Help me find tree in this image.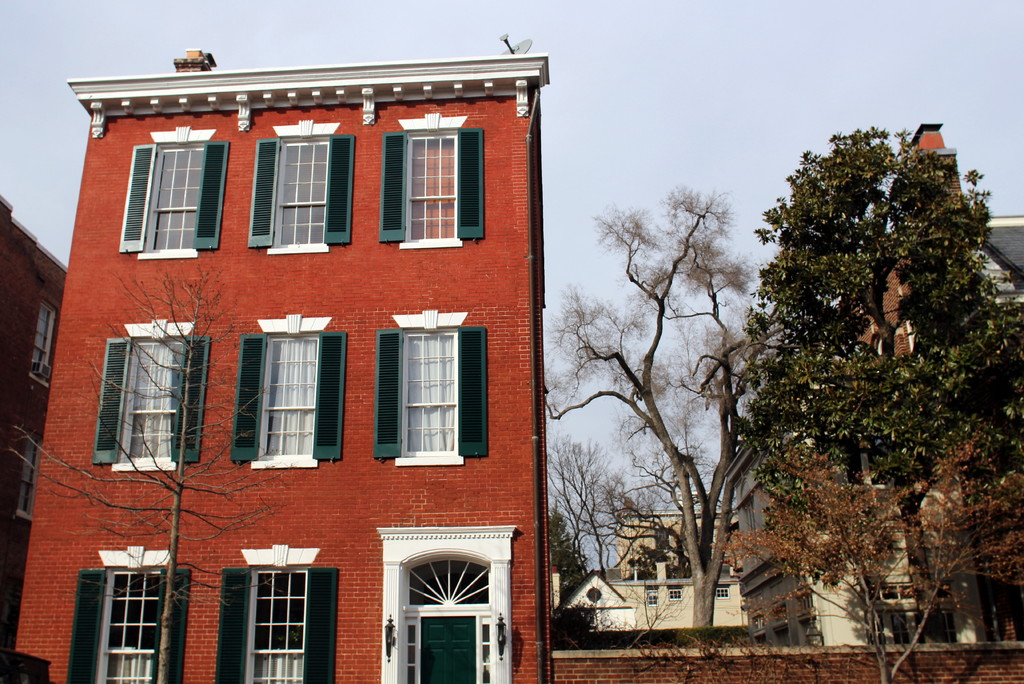
Found it: bbox=(729, 126, 1023, 642).
